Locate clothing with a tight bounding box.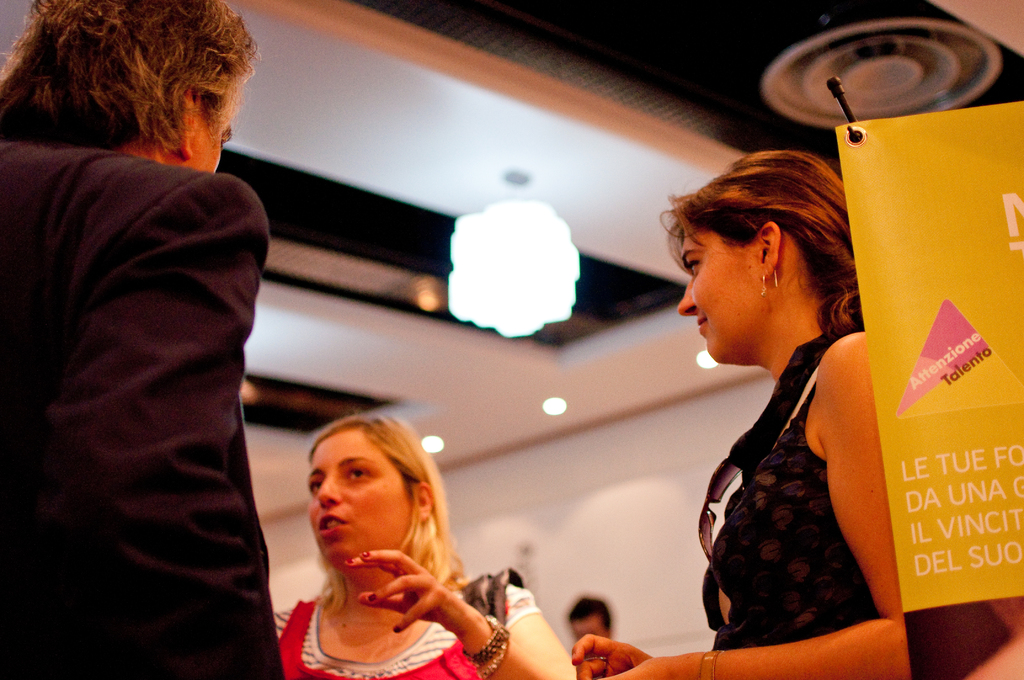
select_region(18, 28, 289, 664).
